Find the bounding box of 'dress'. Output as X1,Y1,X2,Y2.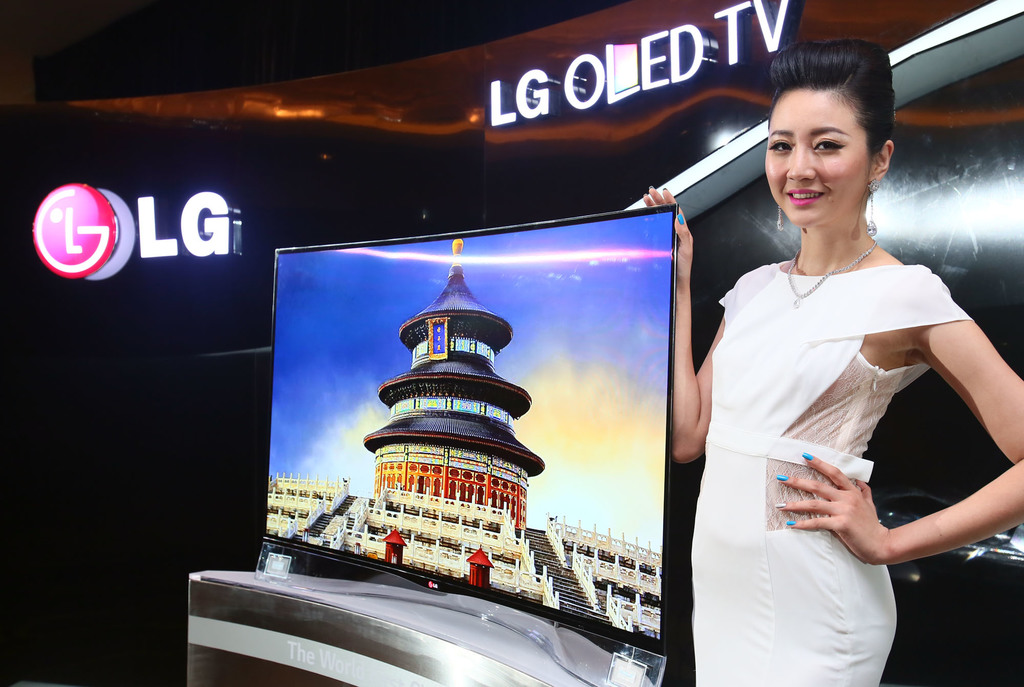
690,263,975,686.
